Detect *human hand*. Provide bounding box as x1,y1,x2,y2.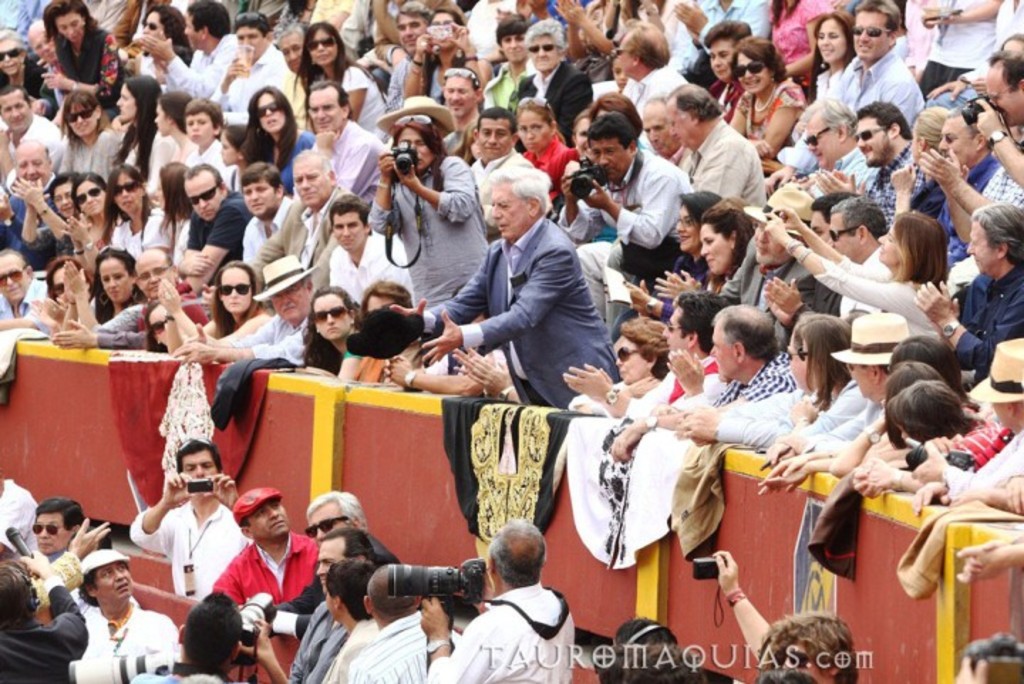
135,33,176,61.
